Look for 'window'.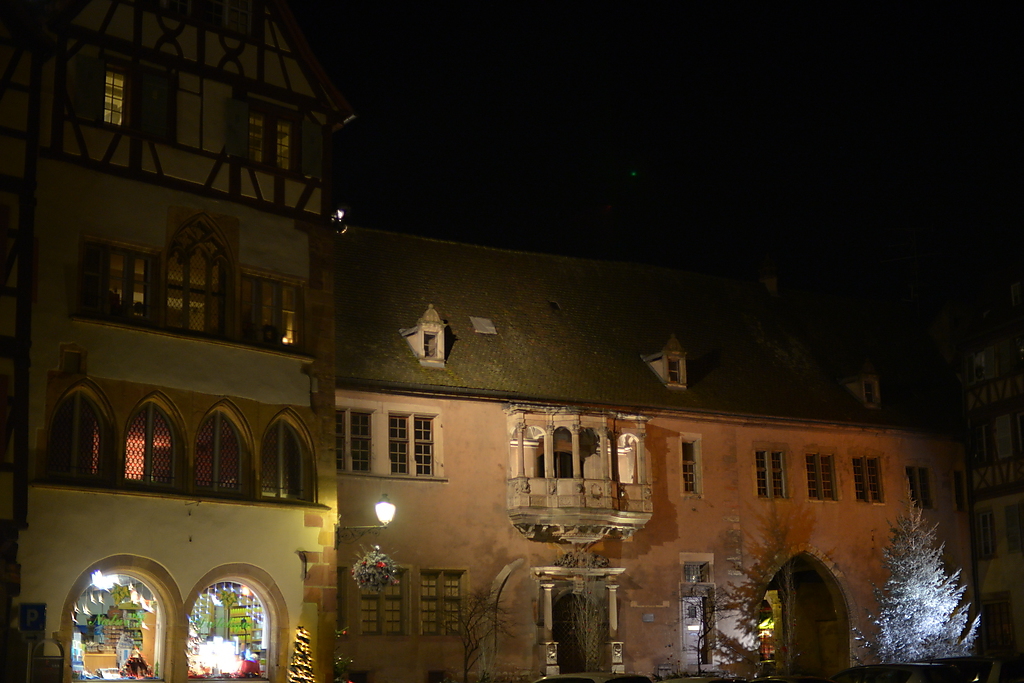
Found: BBox(357, 570, 405, 635).
